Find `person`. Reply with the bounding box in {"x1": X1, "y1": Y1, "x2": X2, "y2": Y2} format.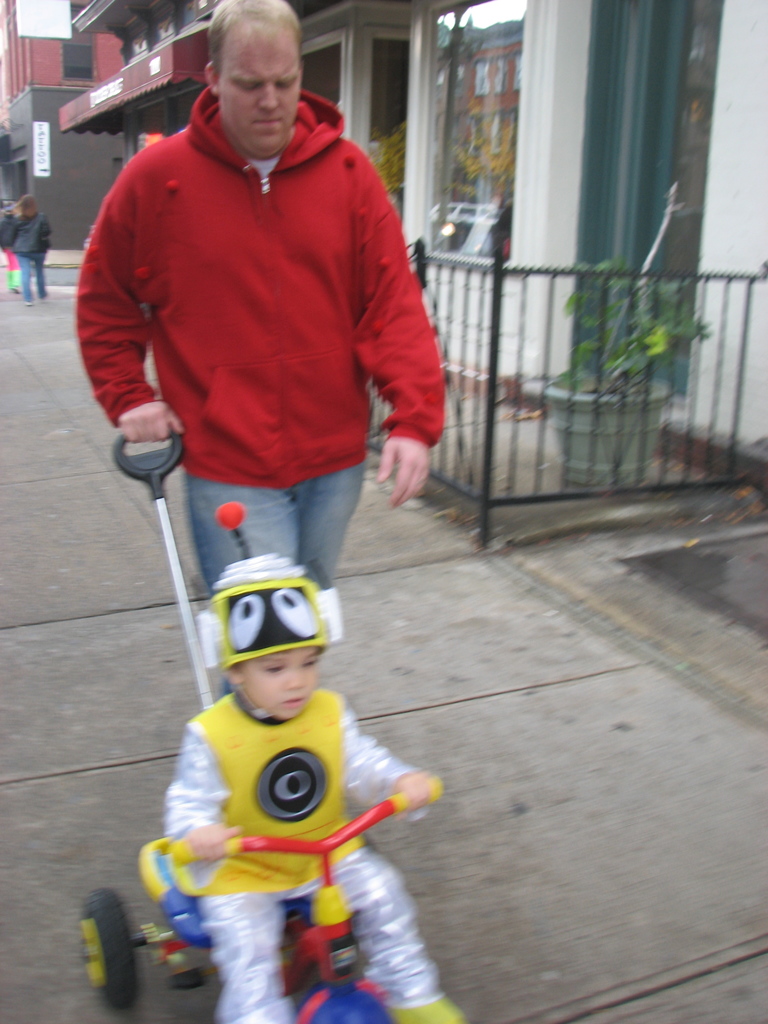
{"x1": 4, "y1": 193, "x2": 51, "y2": 305}.
